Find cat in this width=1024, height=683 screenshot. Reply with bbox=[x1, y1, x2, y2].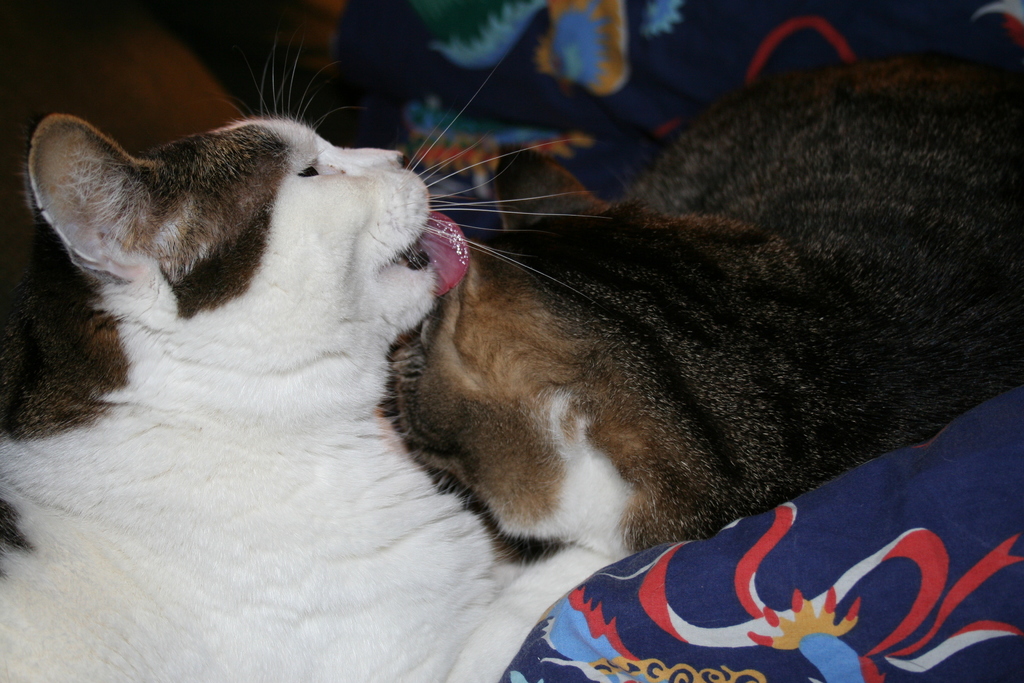
bbox=[0, 46, 608, 682].
